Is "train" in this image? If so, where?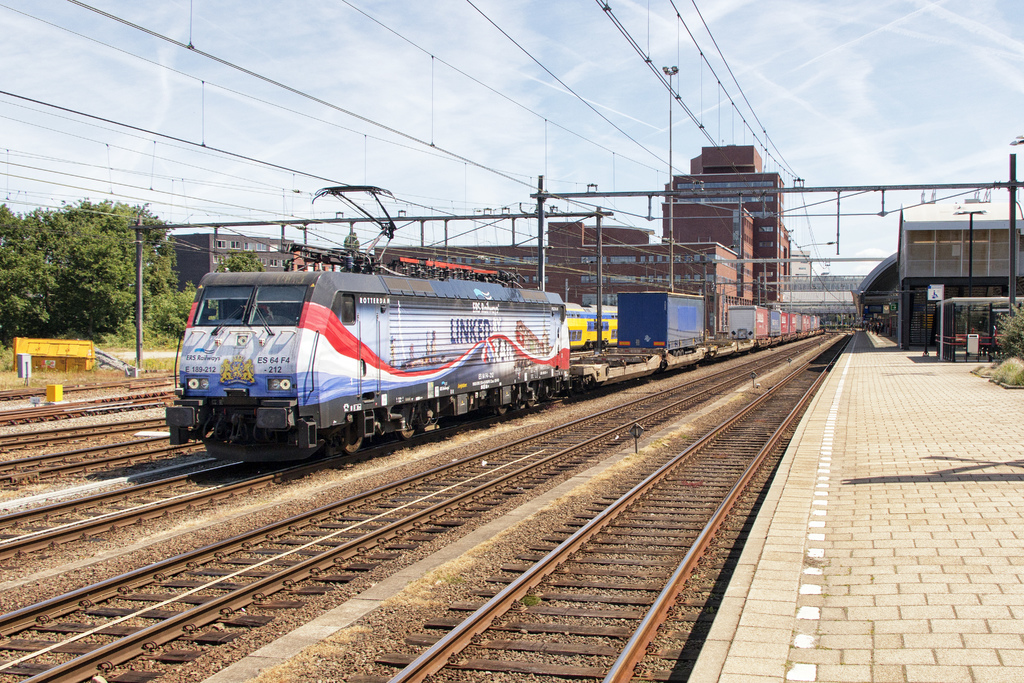
Yes, at bbox=[163, 181, 820, 473].
